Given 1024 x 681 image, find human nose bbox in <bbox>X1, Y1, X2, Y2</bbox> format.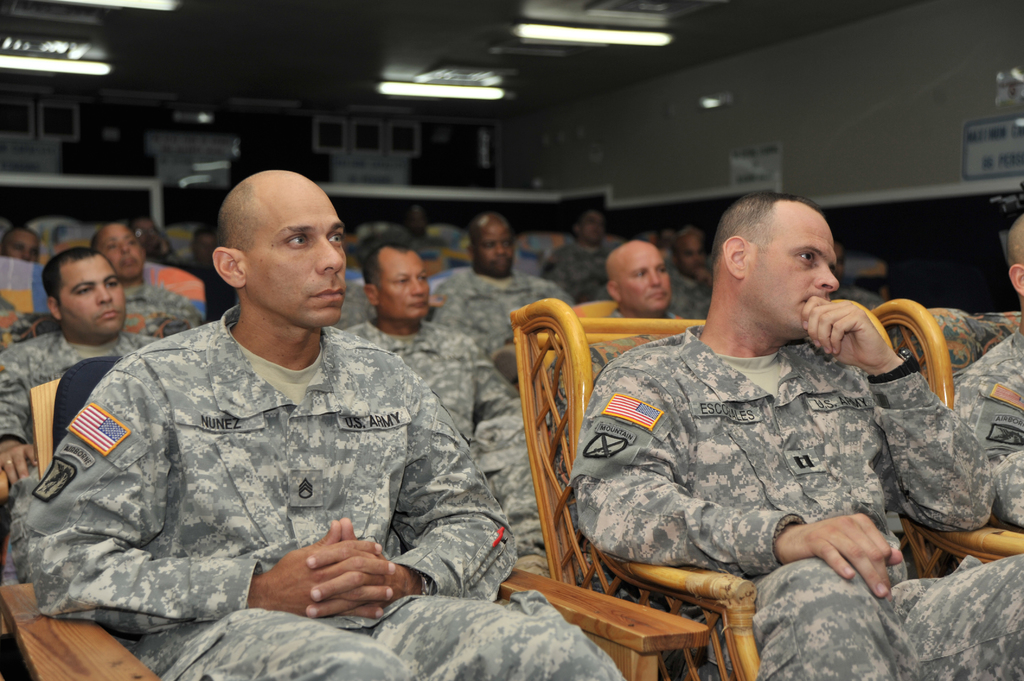
<bbox>410, 275, 425, 296</bbox>.
